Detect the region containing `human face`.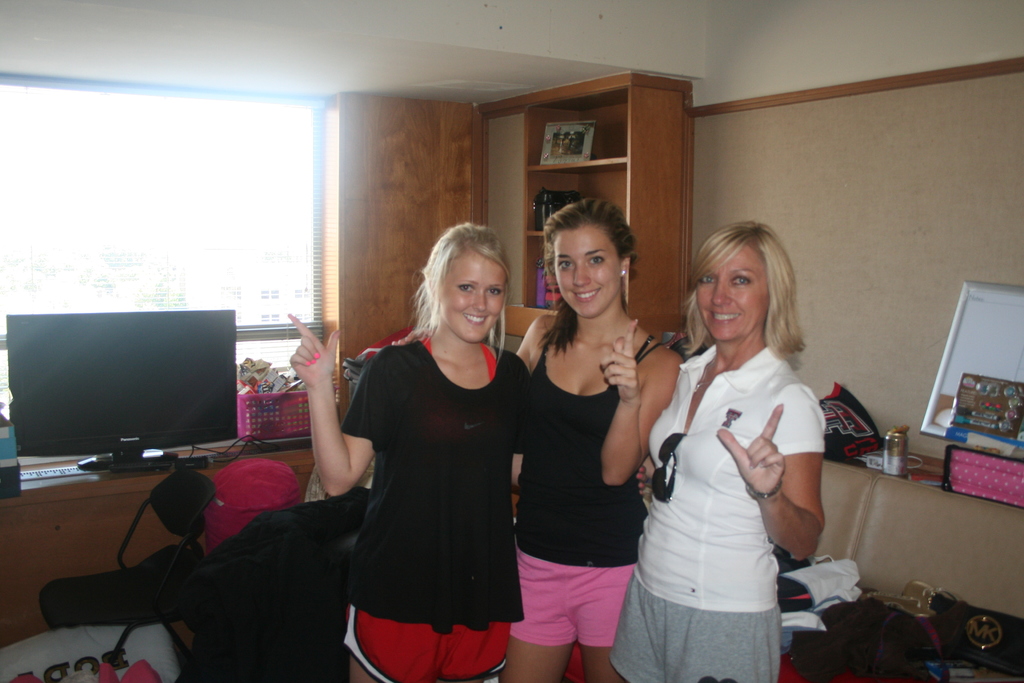
rect(699, 261, 770, 340).
